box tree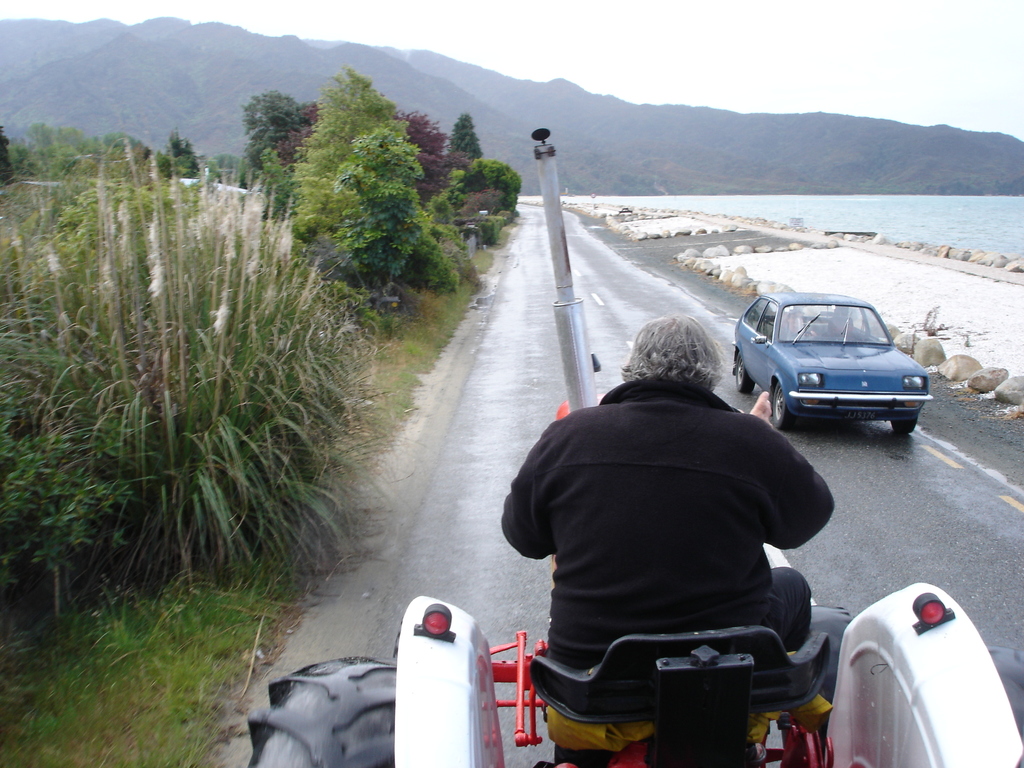
rect(168, 136, 196, 179)
